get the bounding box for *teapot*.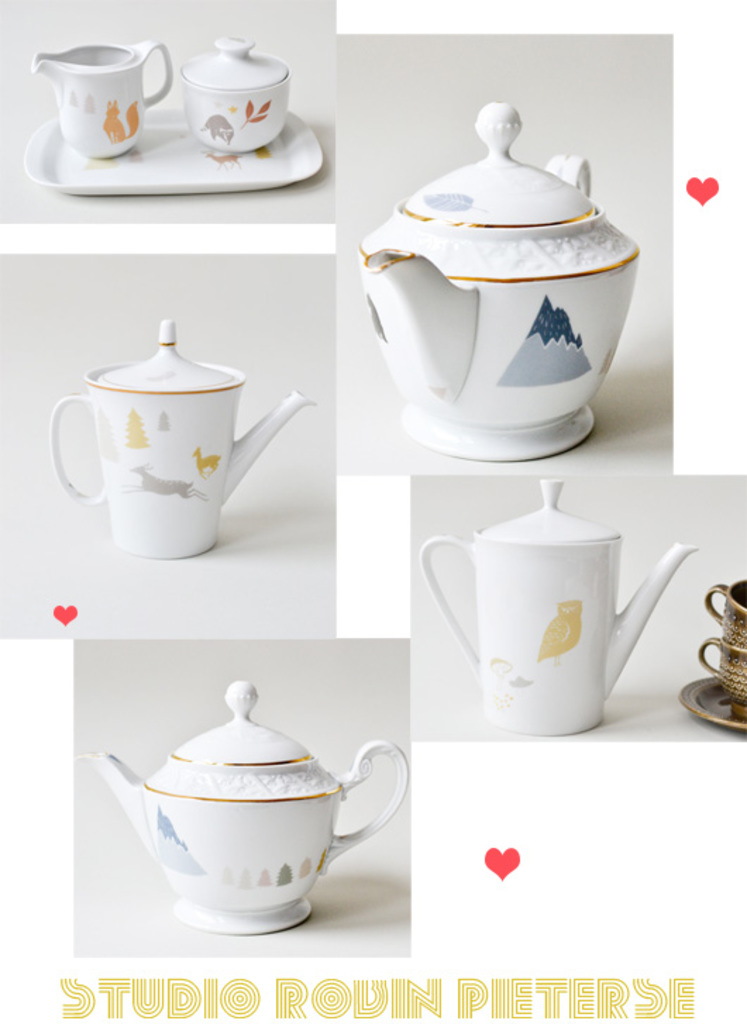
[x1=419, y1=477, x2=698, y2=737].
